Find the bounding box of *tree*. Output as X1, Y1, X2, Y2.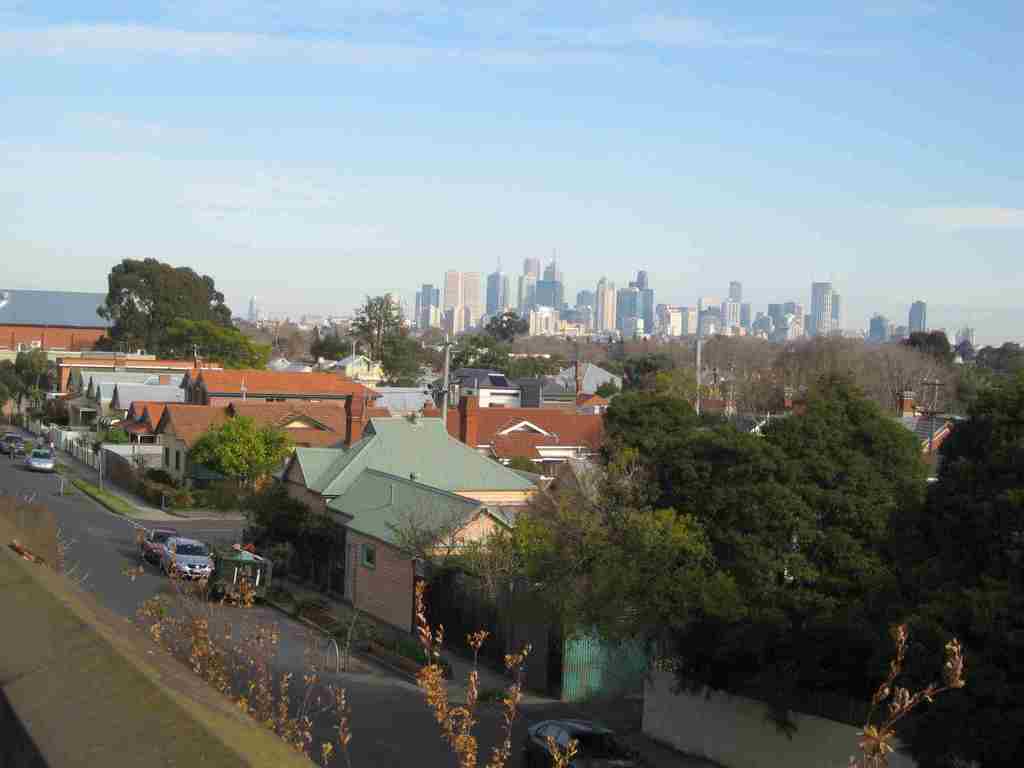
100, 257, 209, 357.
